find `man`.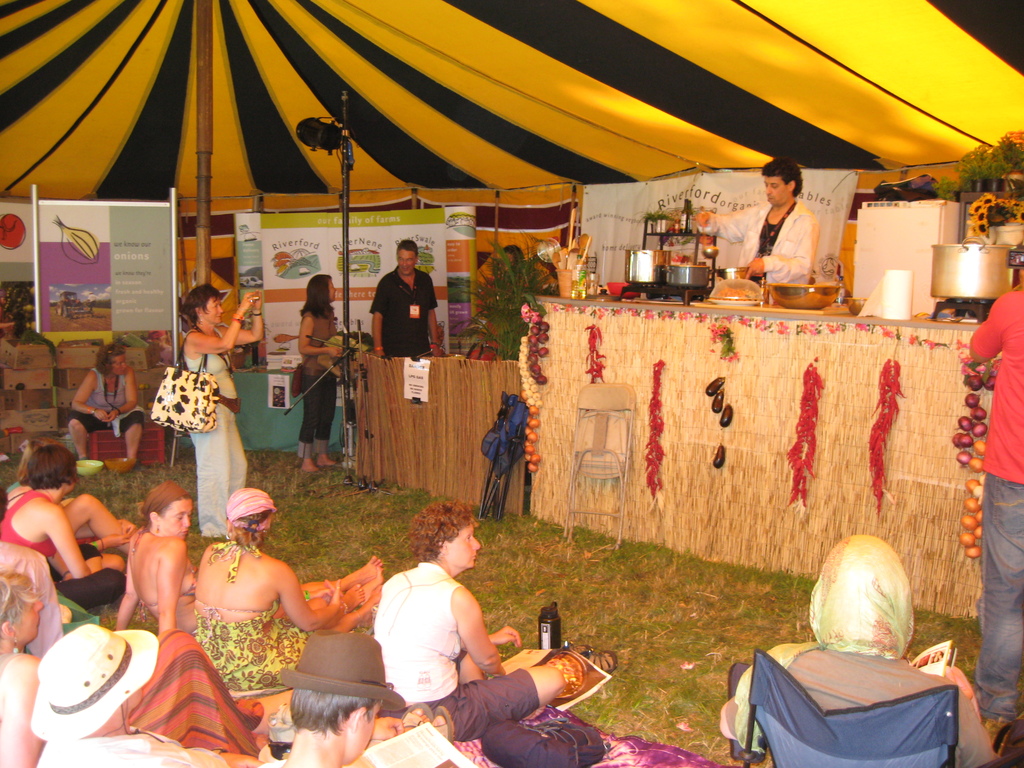
box=[270, 631, 382, 767].
